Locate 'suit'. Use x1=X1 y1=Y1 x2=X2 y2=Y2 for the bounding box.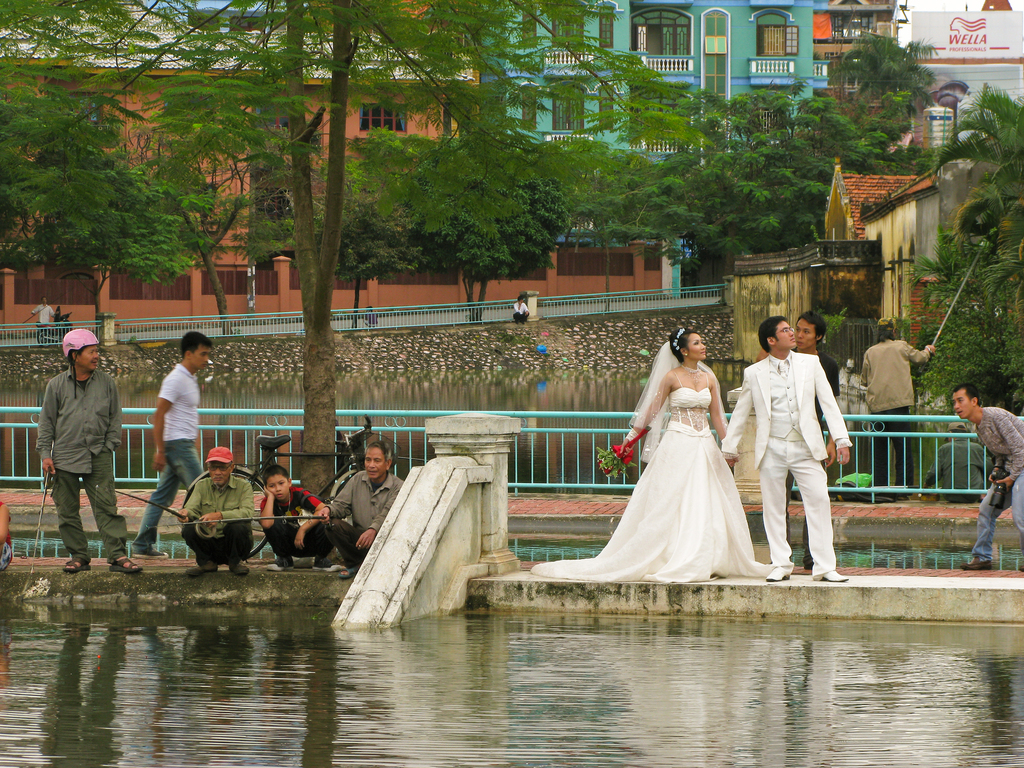
x1=721 y1=350 x2=850 y2=573.
